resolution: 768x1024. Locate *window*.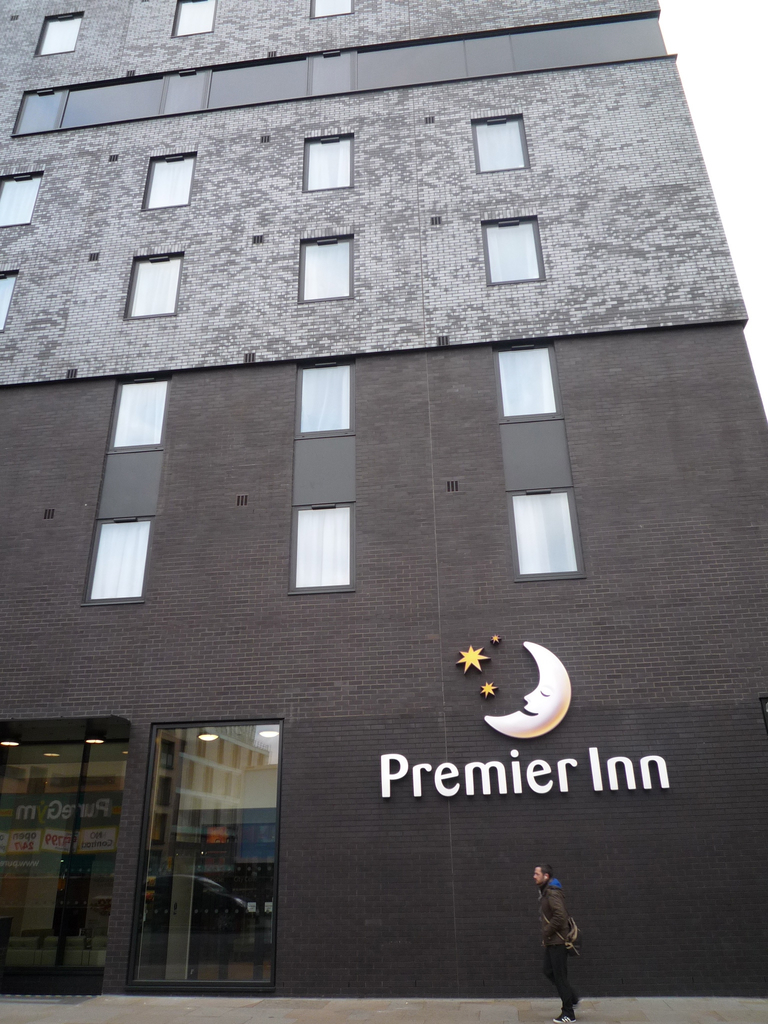
[x1=0, y1=274, x2=19, y2=337].
